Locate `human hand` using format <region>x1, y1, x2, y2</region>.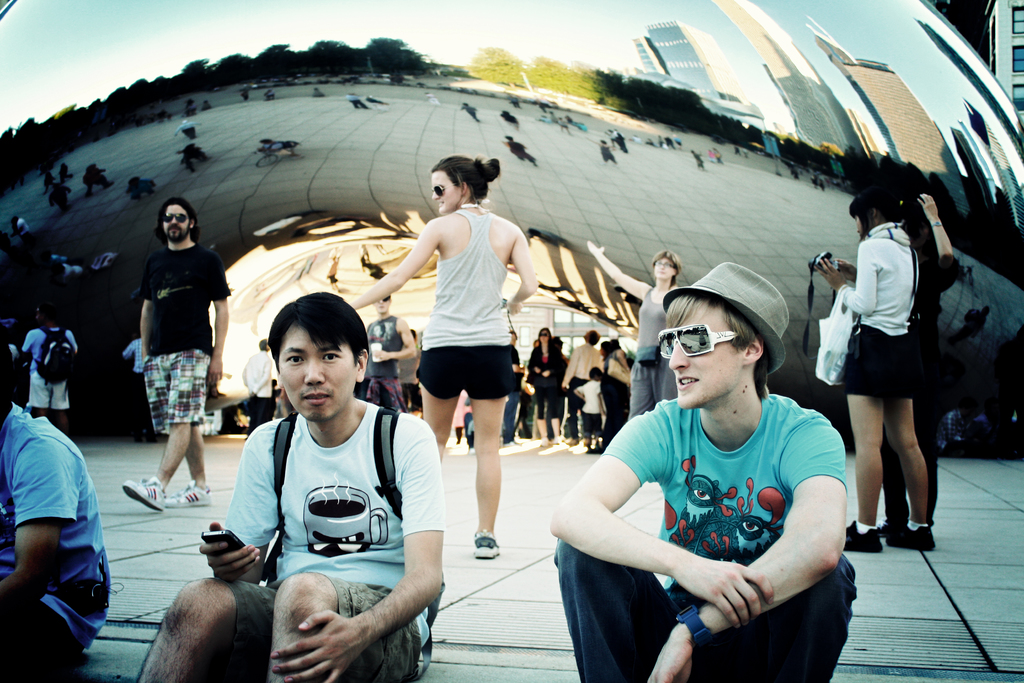
<region>373, 348, 387, 360</region>.
